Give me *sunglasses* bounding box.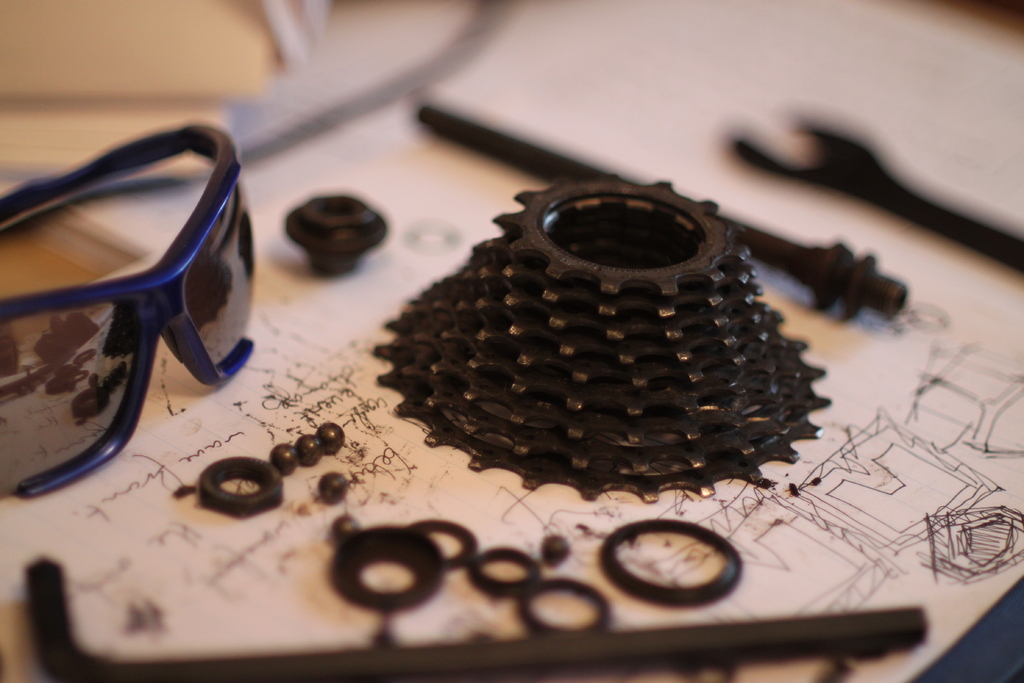
left=0, top=120, right=256, bottom=504.
